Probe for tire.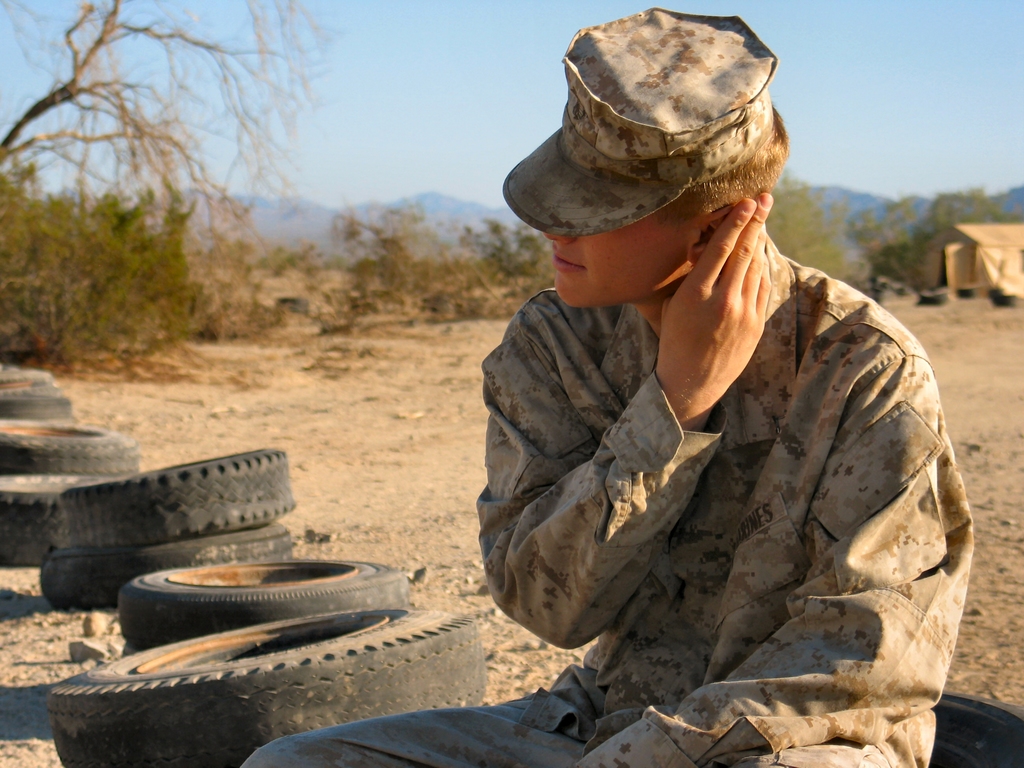
Probe result: bbox=(0, 420, 138, 477).
